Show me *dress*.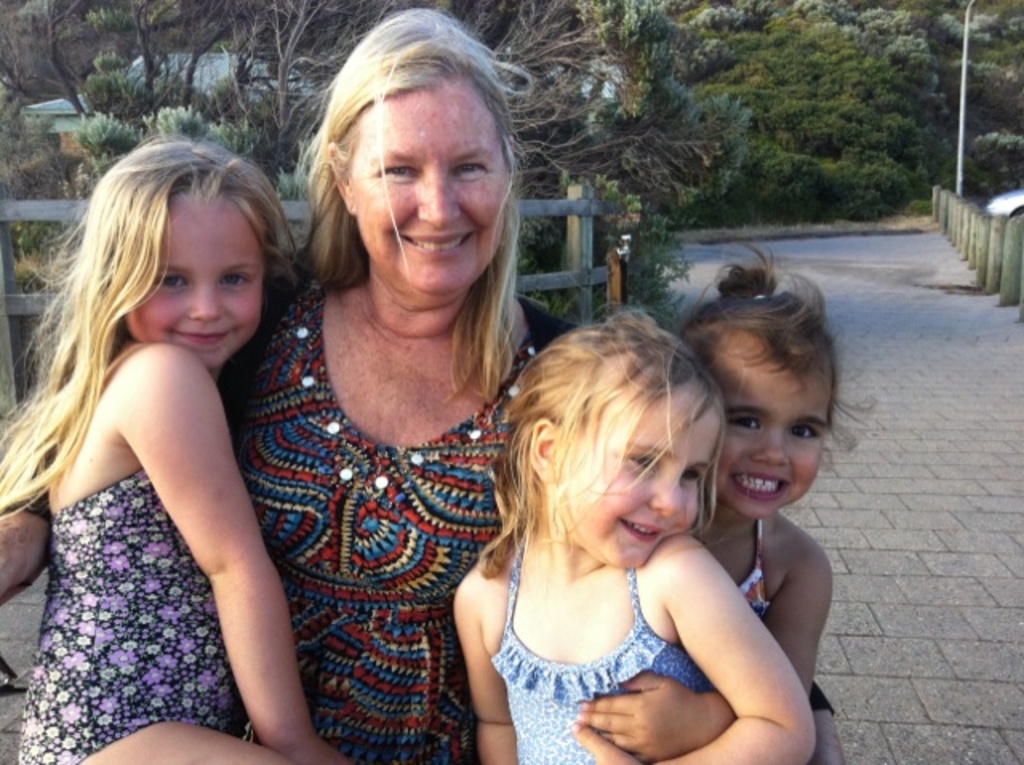
*dress* is here: bbox(219, 282, 538, 763).
